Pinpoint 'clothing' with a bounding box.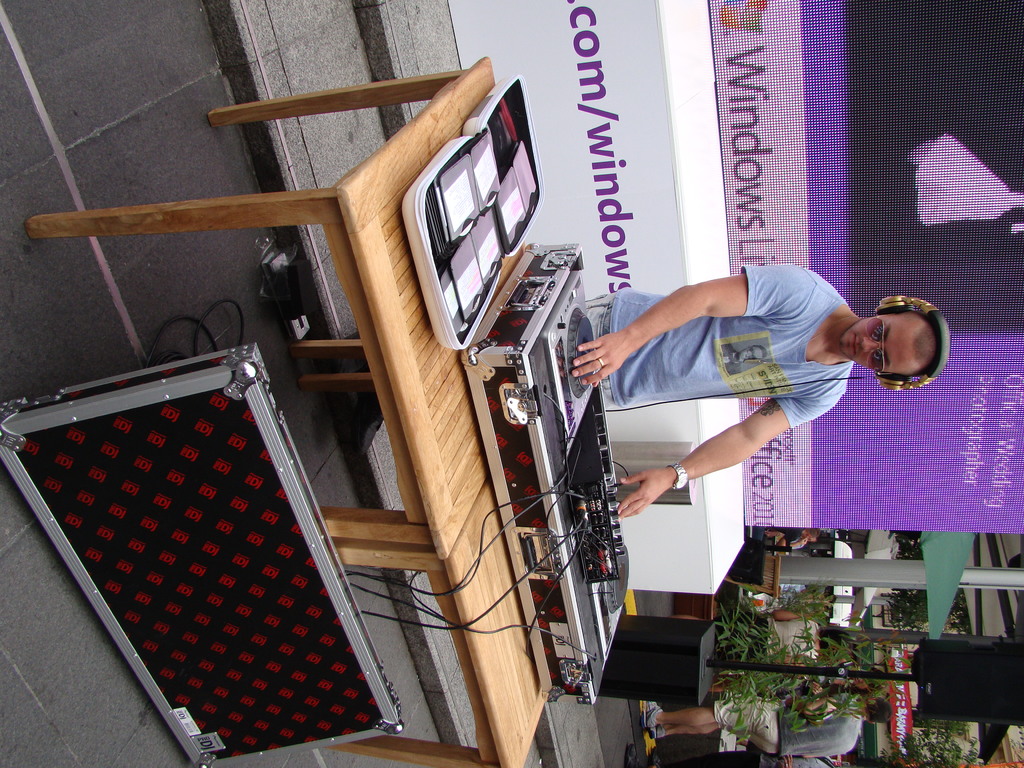
pyautogui.locateOnScreen(582, 262, 852, 433).
